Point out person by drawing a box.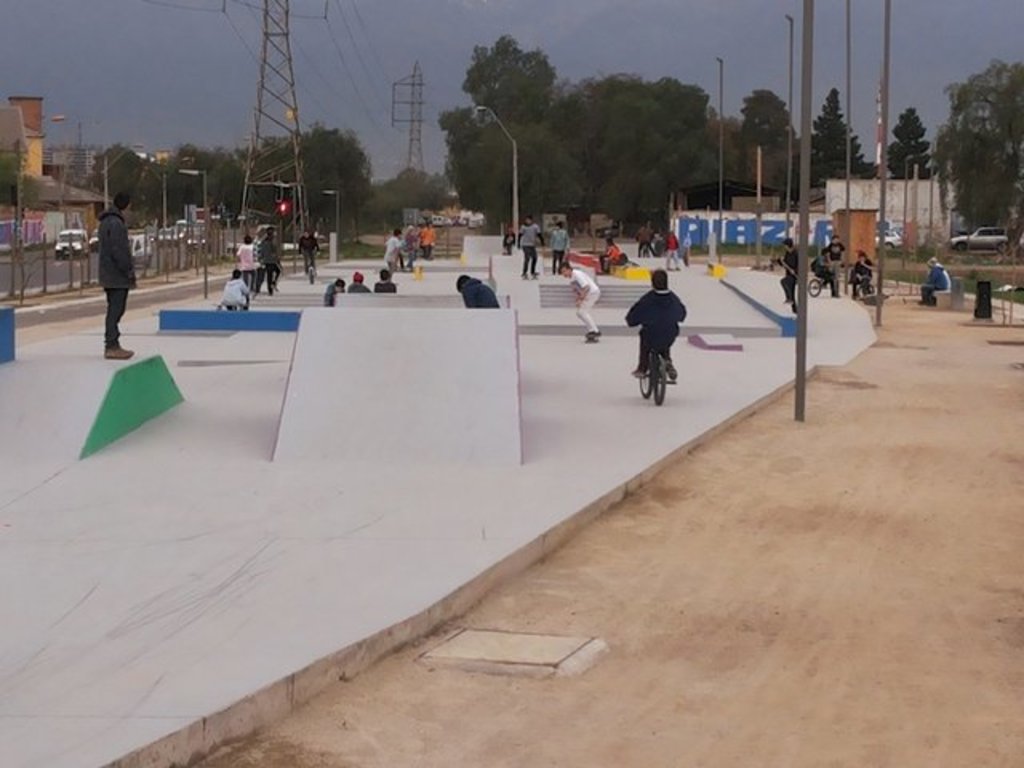
region(554, 256, 600, 342).
